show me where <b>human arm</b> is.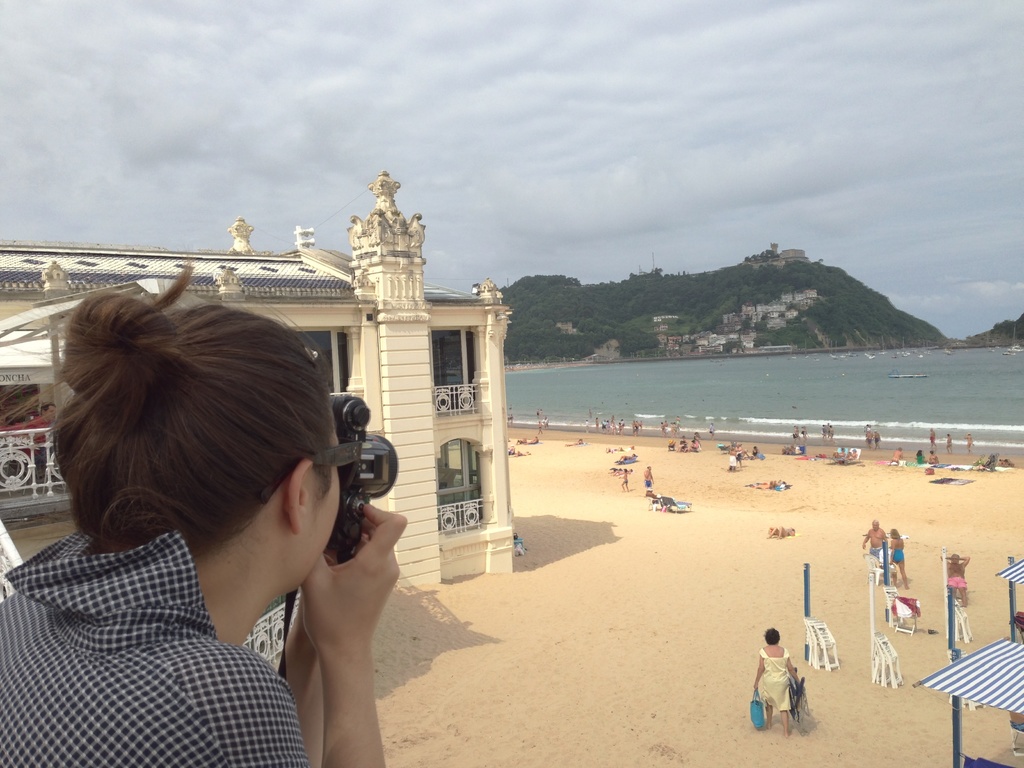
<b>human arm</b> is at box=[785, 648, 806, 692].
